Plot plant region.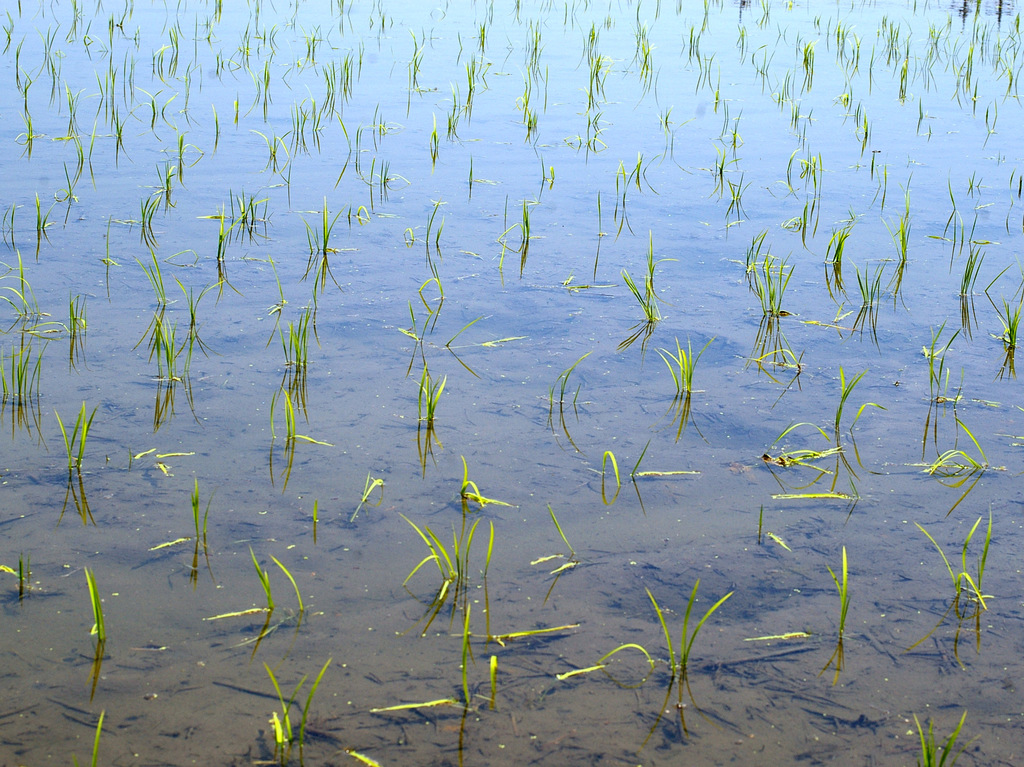
Plotted at pyautogui.locateOnScreen(898, 415, 1016, 492).
